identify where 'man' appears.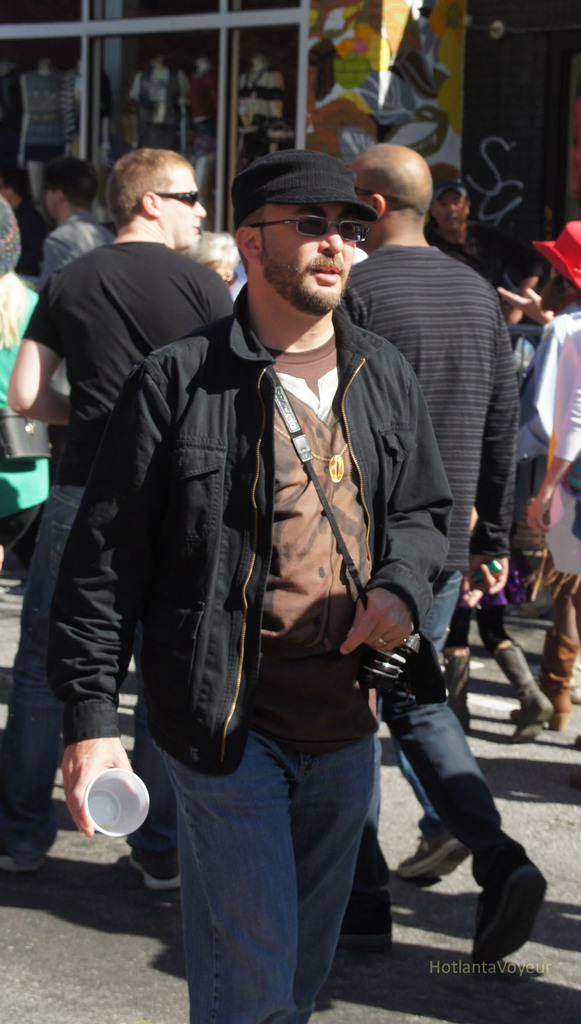
Appears at detection(337, 146, 549, 968).
